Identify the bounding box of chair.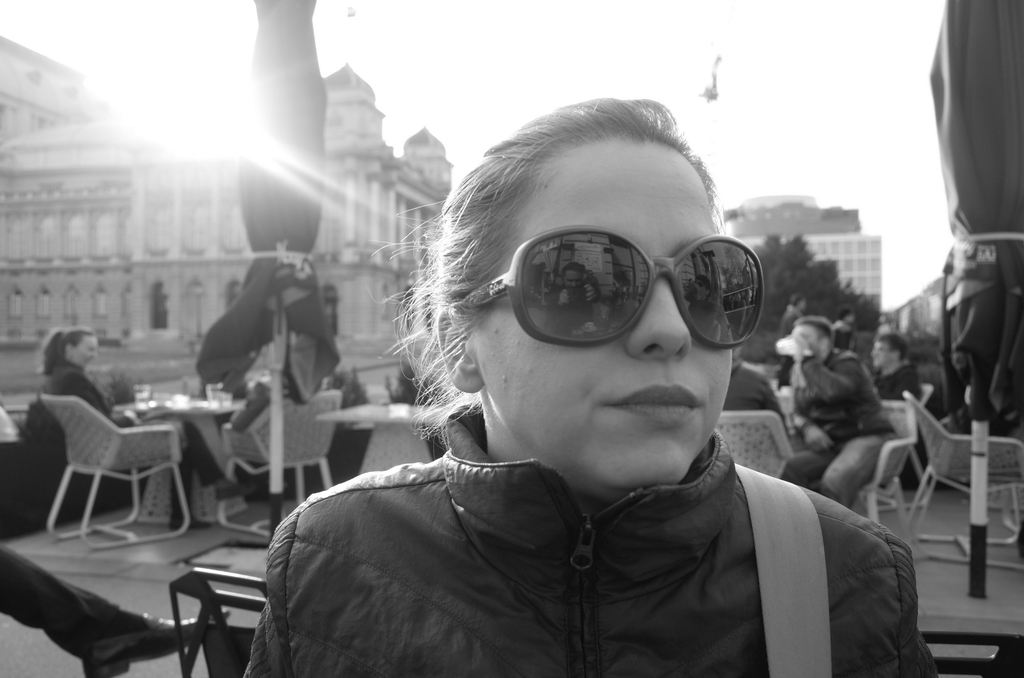
rect(215, 388, 335, 535).
